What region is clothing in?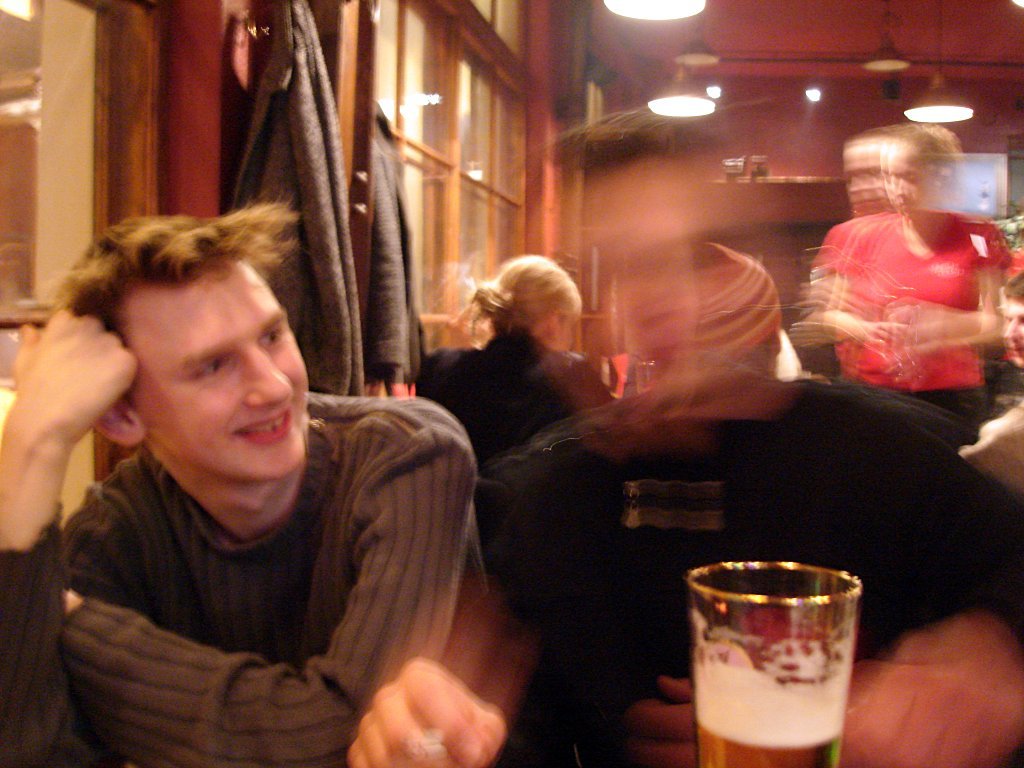
0, 369, 538, 767.
